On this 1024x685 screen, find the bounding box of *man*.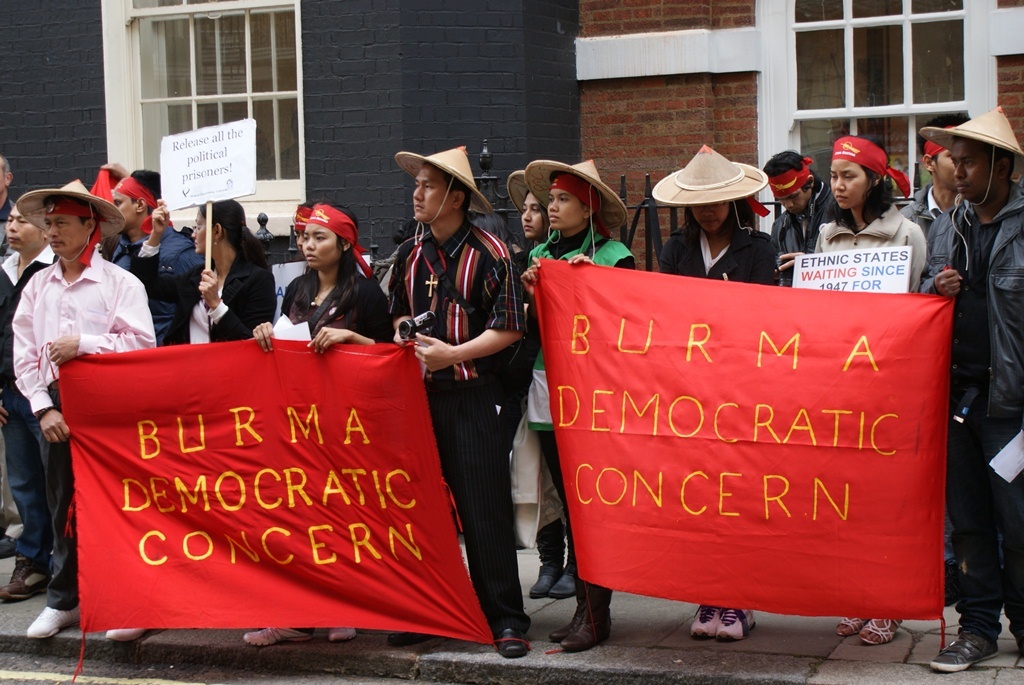
Bounding box: select_region(0, 204, 54, 602).
